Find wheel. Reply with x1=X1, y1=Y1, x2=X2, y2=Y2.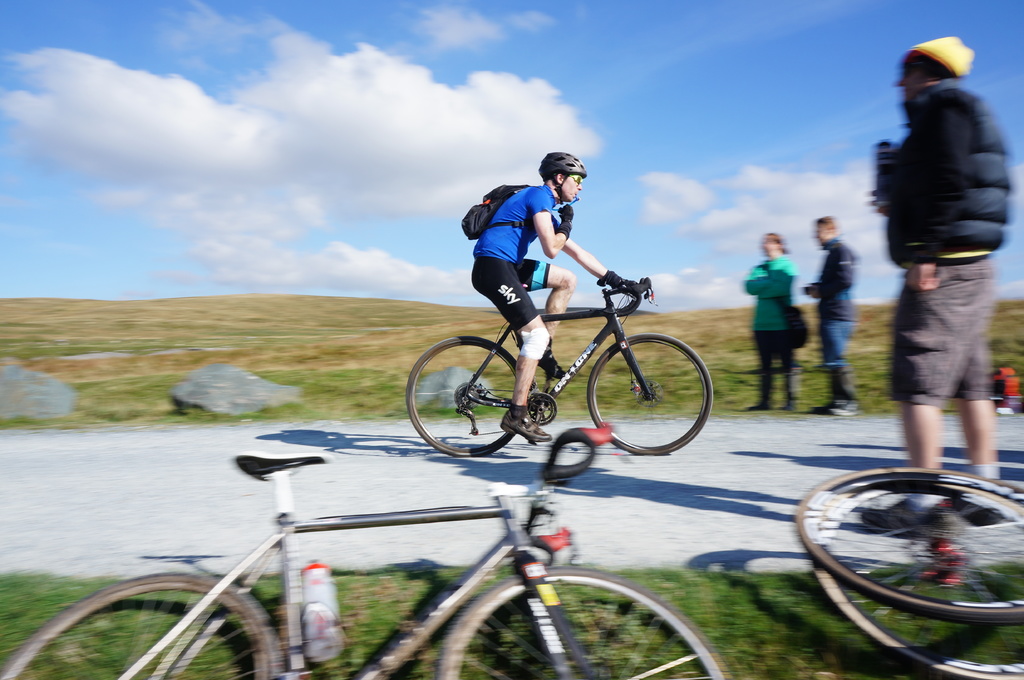
x1=59, y1=574, x2=283, y2=666.
